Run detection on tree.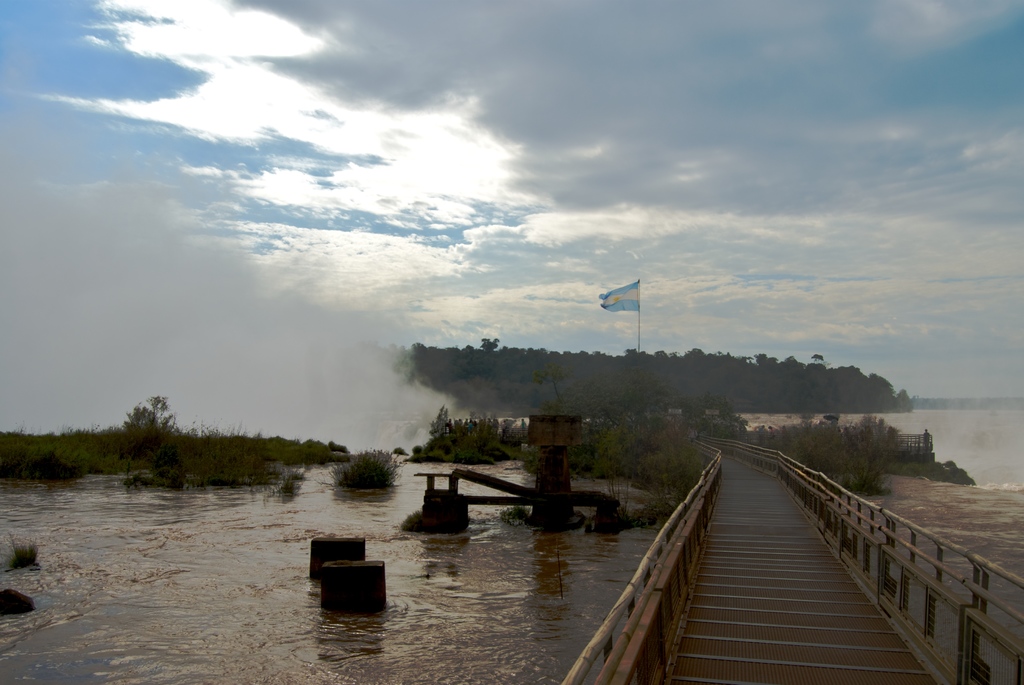
Result: detection(539, 355, 582, 420).
